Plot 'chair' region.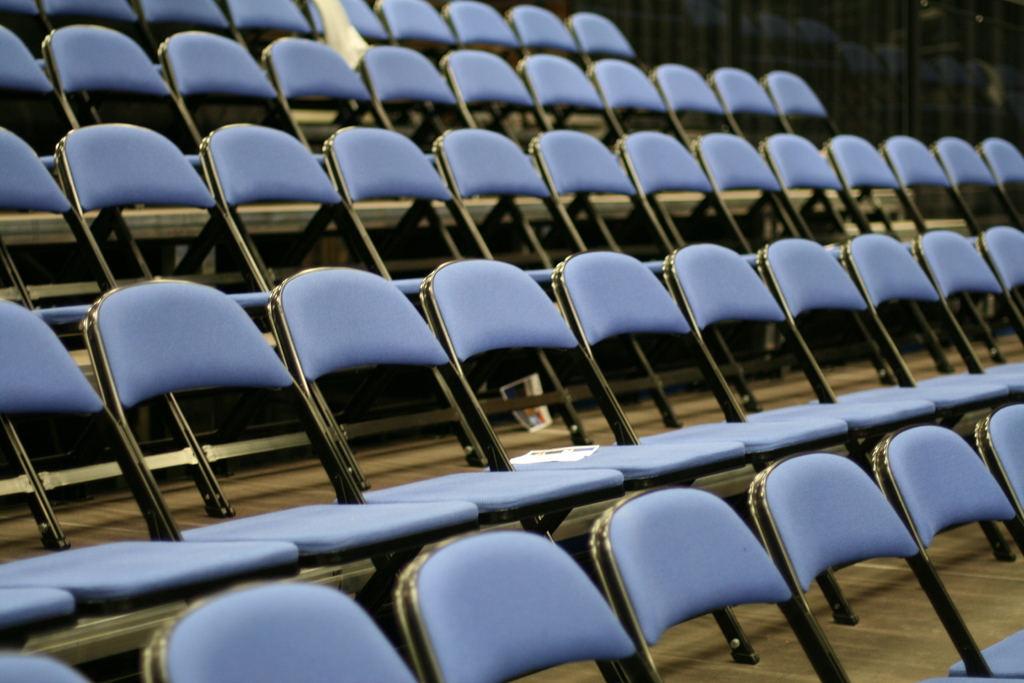
Plotted at crop(915, 231, 1023, 399).
